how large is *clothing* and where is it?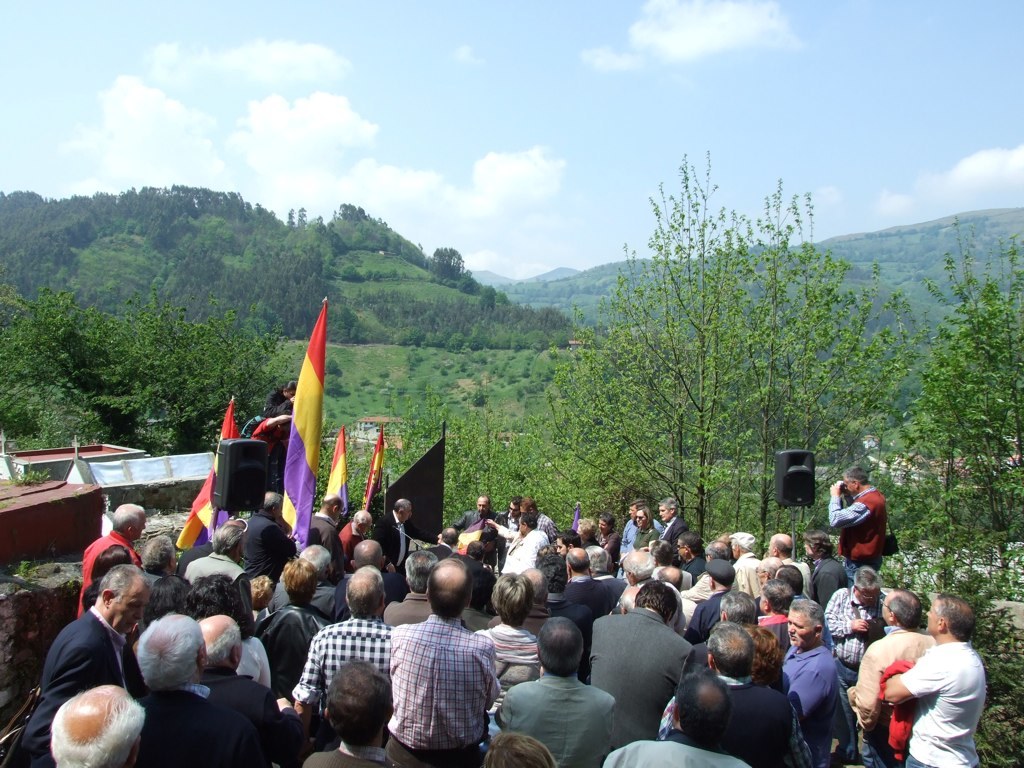
Bounding box: bbox=(266, 574, 344, 629).
